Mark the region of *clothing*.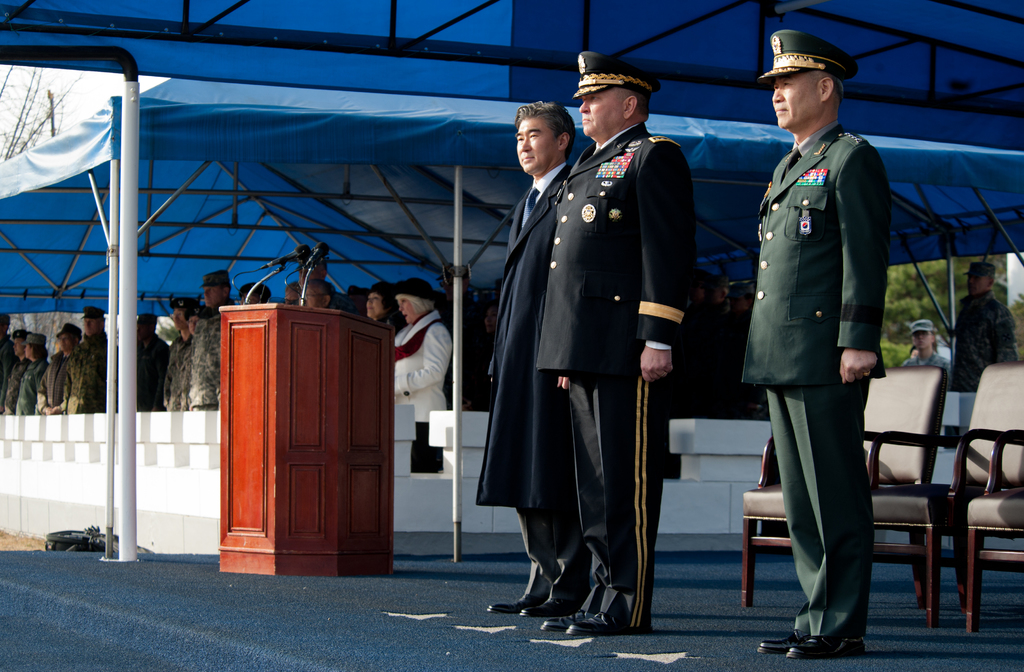
Region: Rect(0, 352, 31, 407).
